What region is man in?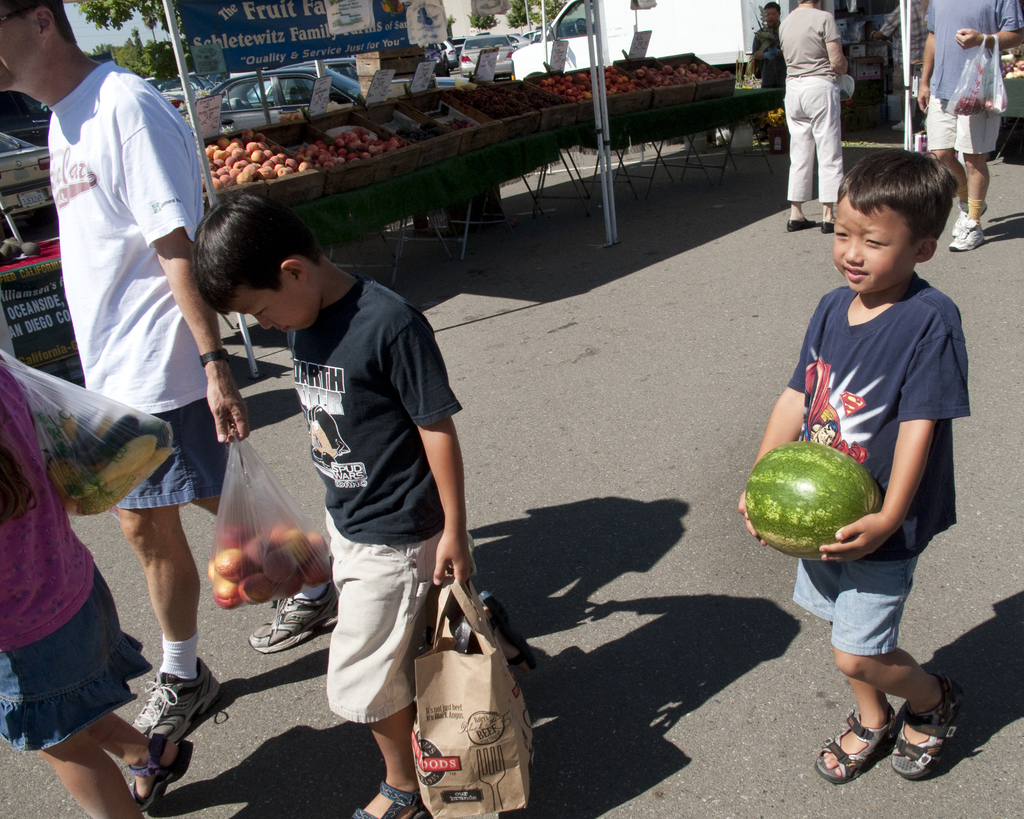
select_region(0, 0, 332, 737).
